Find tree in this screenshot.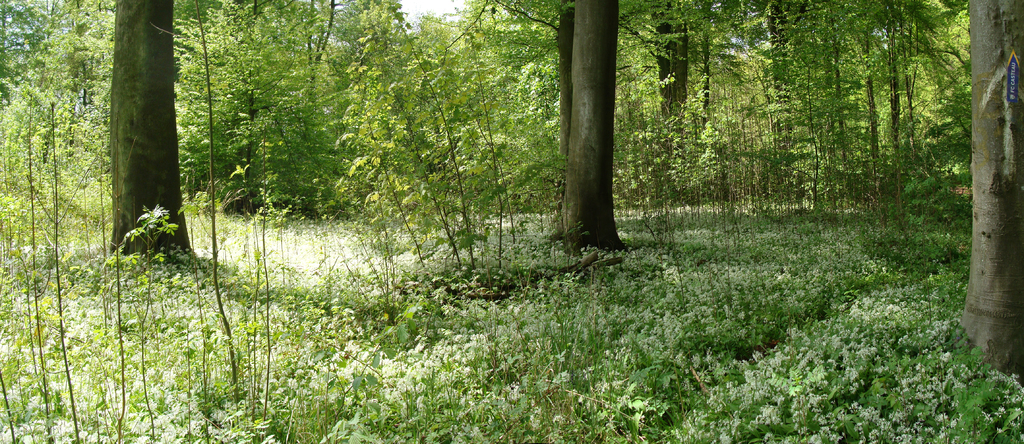
The bounding box for tree is crop(3, 0, 103, 130).
